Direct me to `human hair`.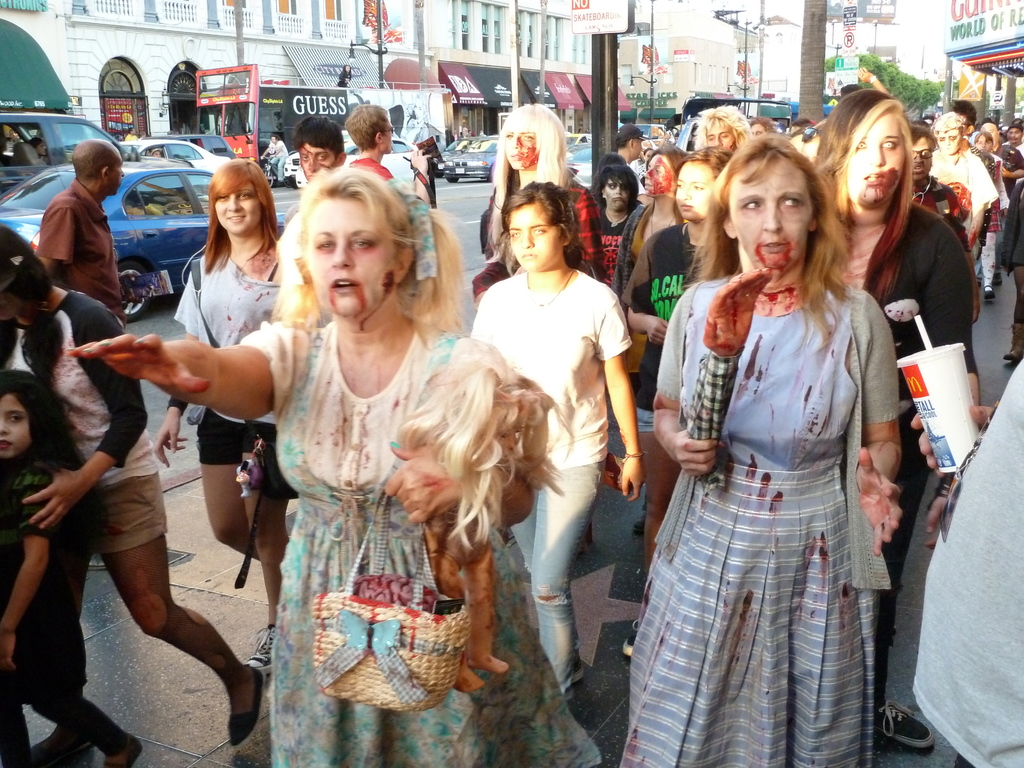
Direction: [673,139,735,218].
